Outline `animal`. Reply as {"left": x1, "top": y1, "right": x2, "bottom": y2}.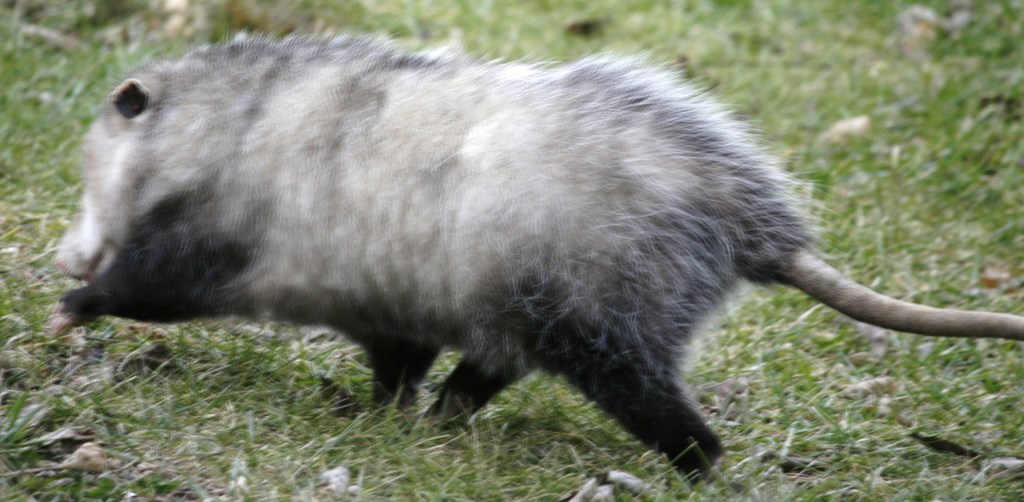
{"left": 42, "top": 22, "right": 1023, "bottom": 497}.
